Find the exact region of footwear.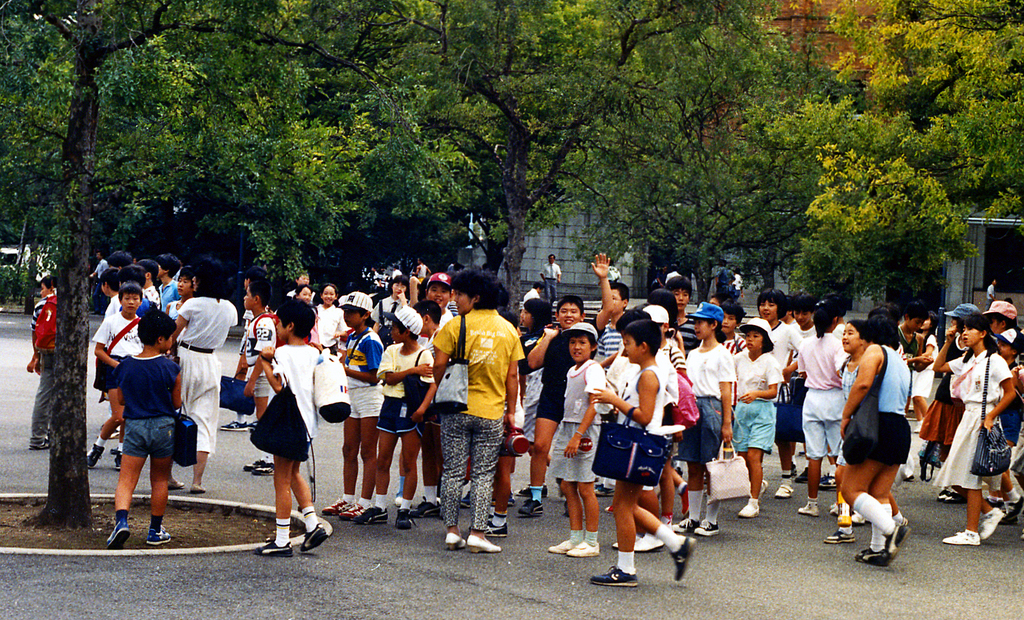
Exact region: [x1=851, y1=512, x2=866, y2=525].
